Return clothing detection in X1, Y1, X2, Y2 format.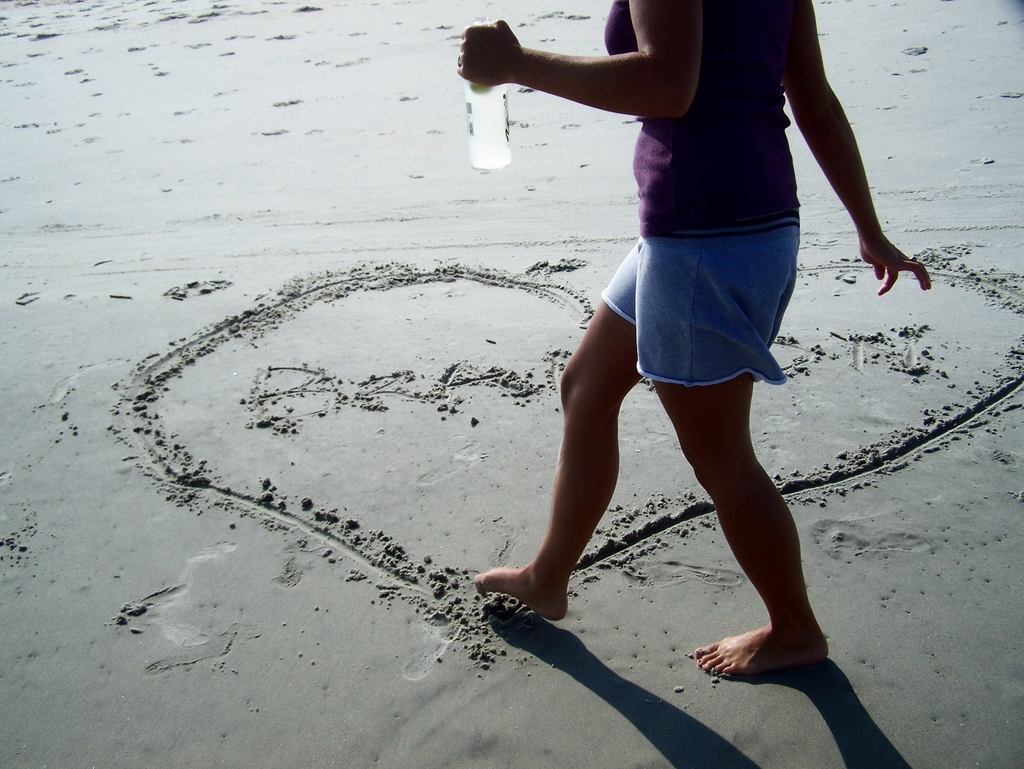
502, 0, 867, 388.
